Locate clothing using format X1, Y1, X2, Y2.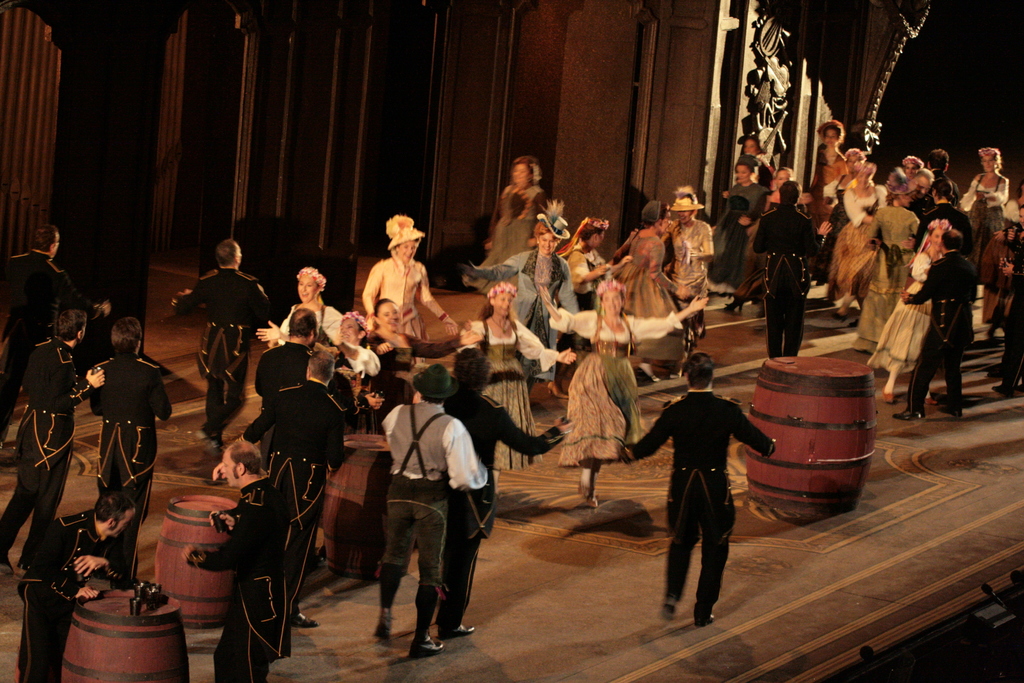
615, 231, 678, 320.
